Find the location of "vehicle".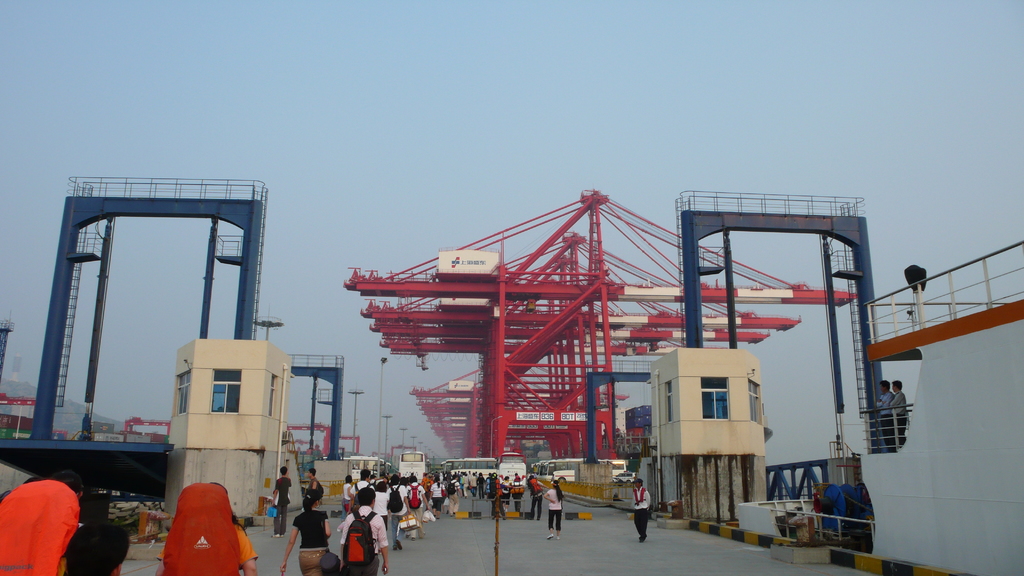
Location: [530, 458, 630, 482].
